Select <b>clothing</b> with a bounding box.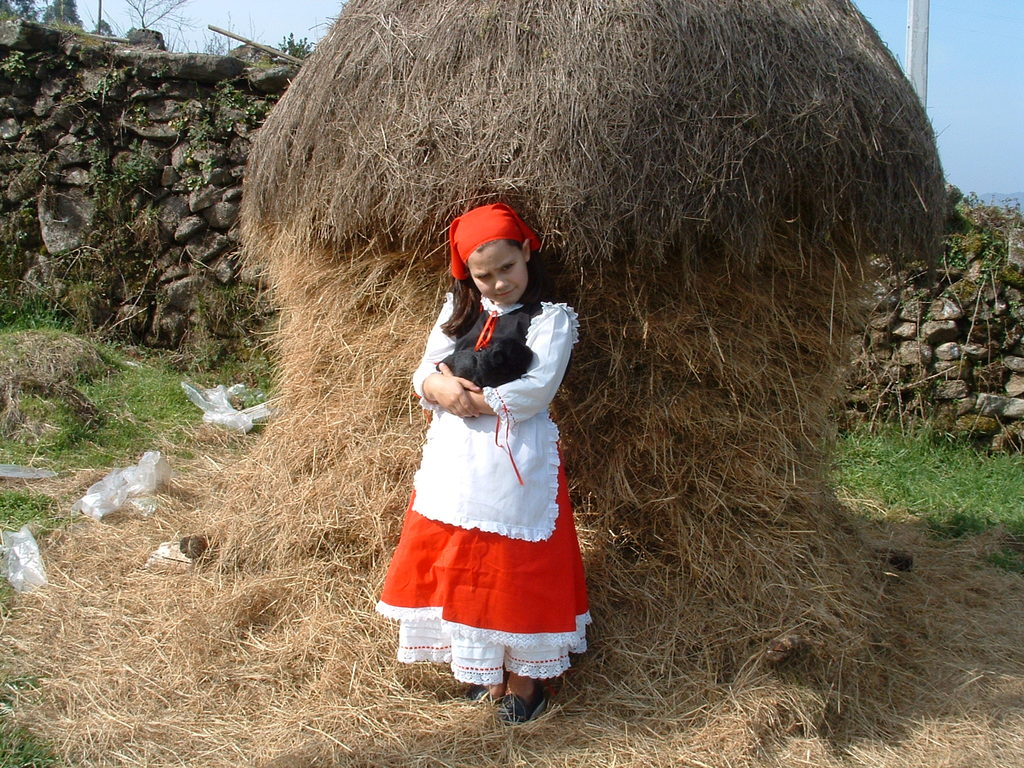
[x1=373, y1=292, x2=593, y2=685].
